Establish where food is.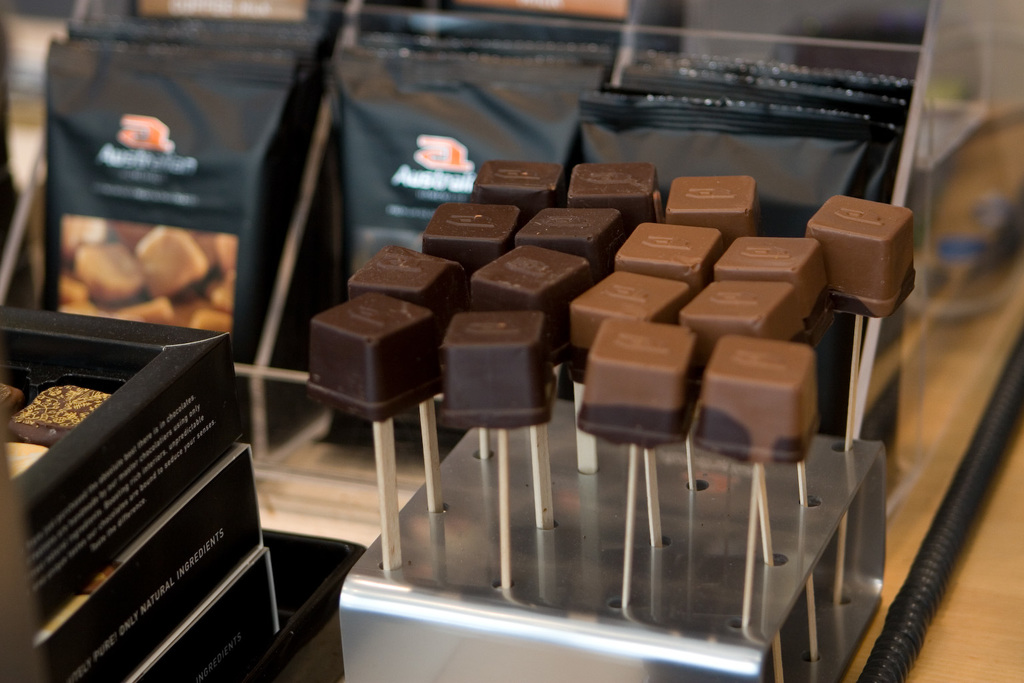
Established at rect(309, 291, 445, 423).
